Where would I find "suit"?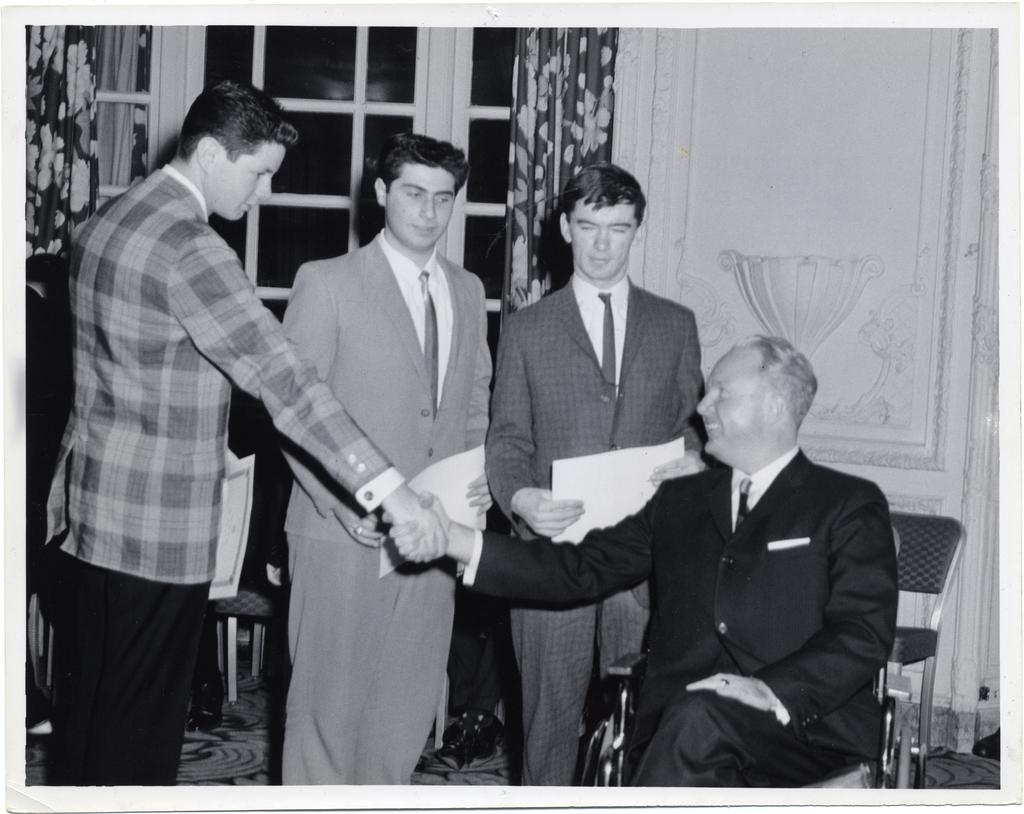
At BBox(461, 444, 902, 788).
